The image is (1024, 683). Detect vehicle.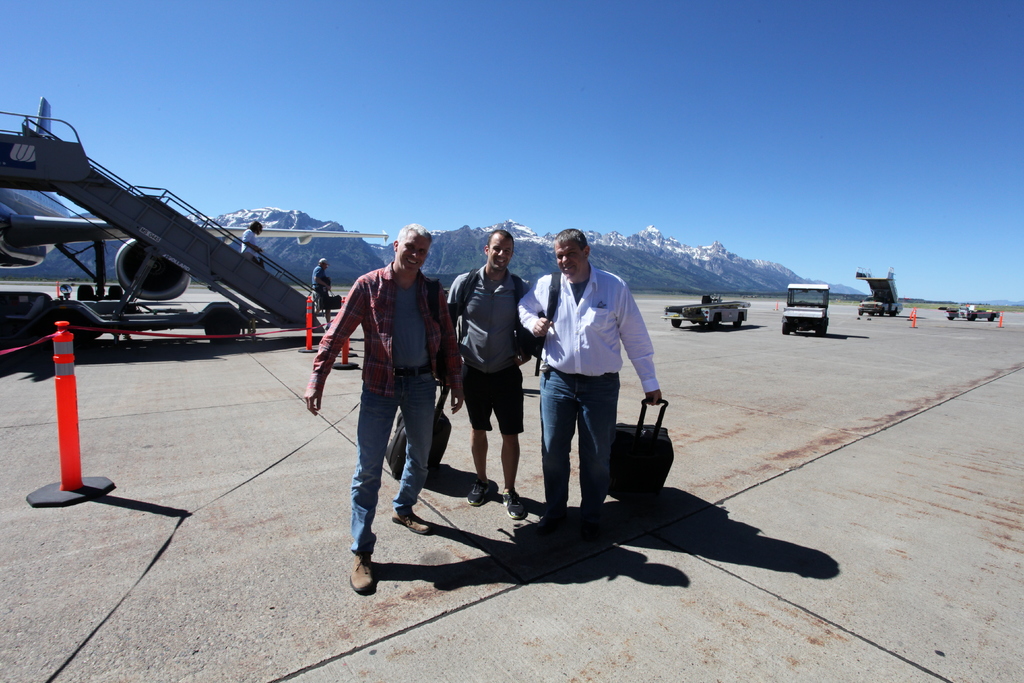
Detection: region(939, 295, 1002, 322).
